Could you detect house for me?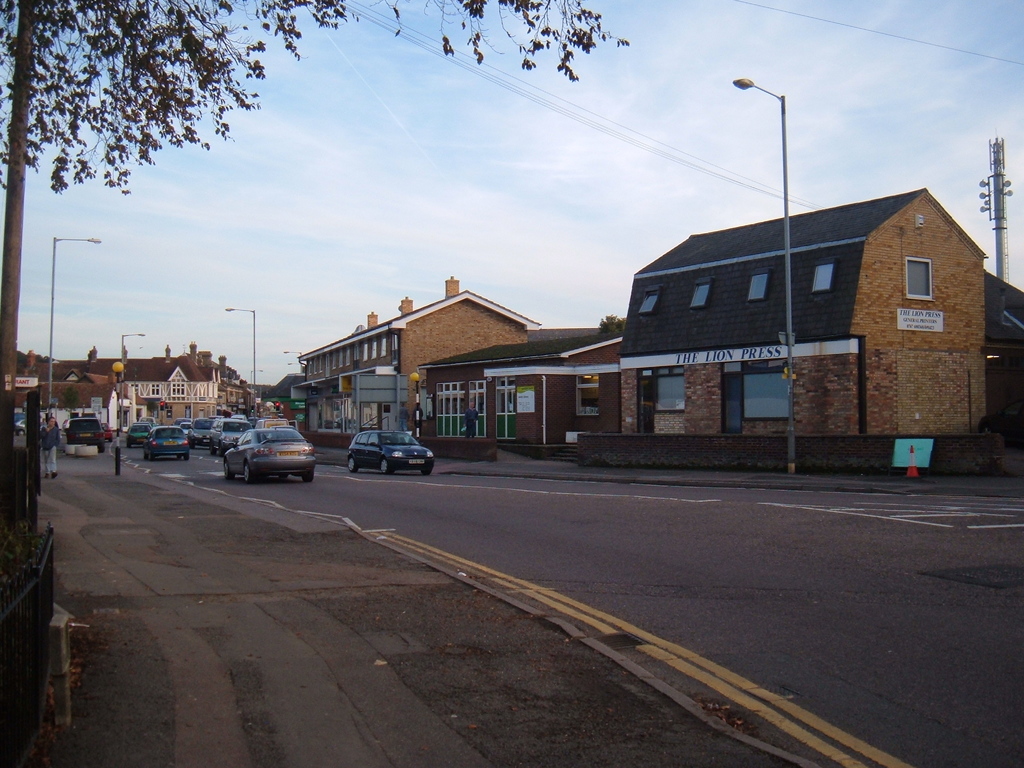
Detection result: x1=281 y1=269 x2=551 y2=454.
